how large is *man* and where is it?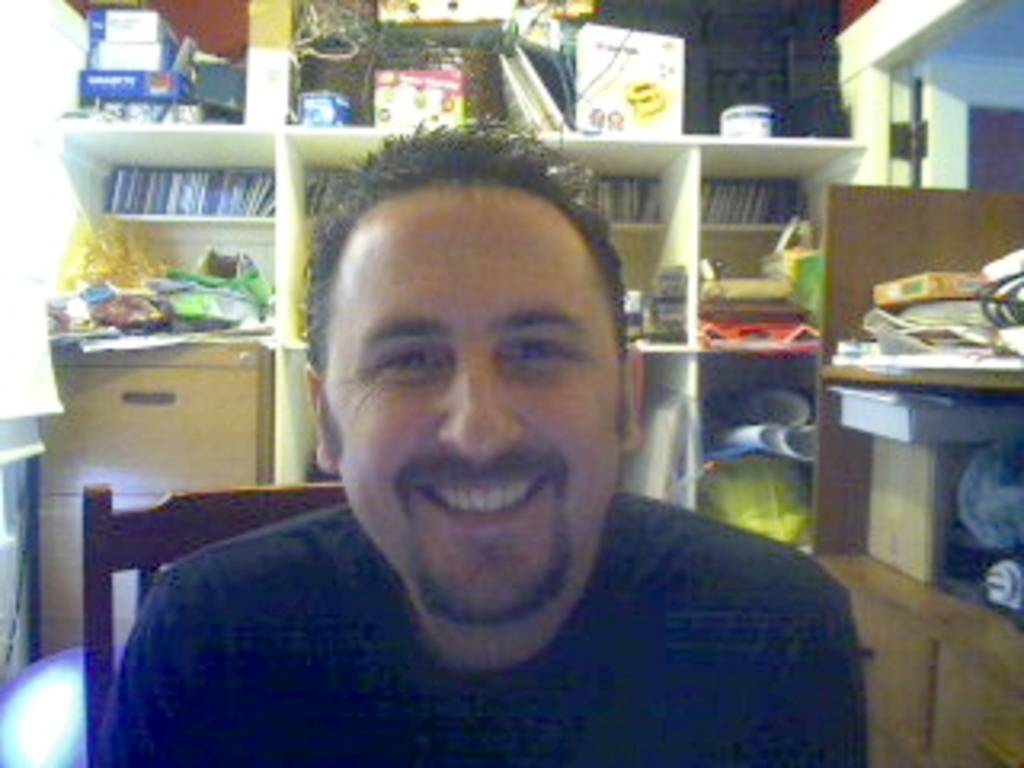
Bounding box: (83, 115, 864, 765).
